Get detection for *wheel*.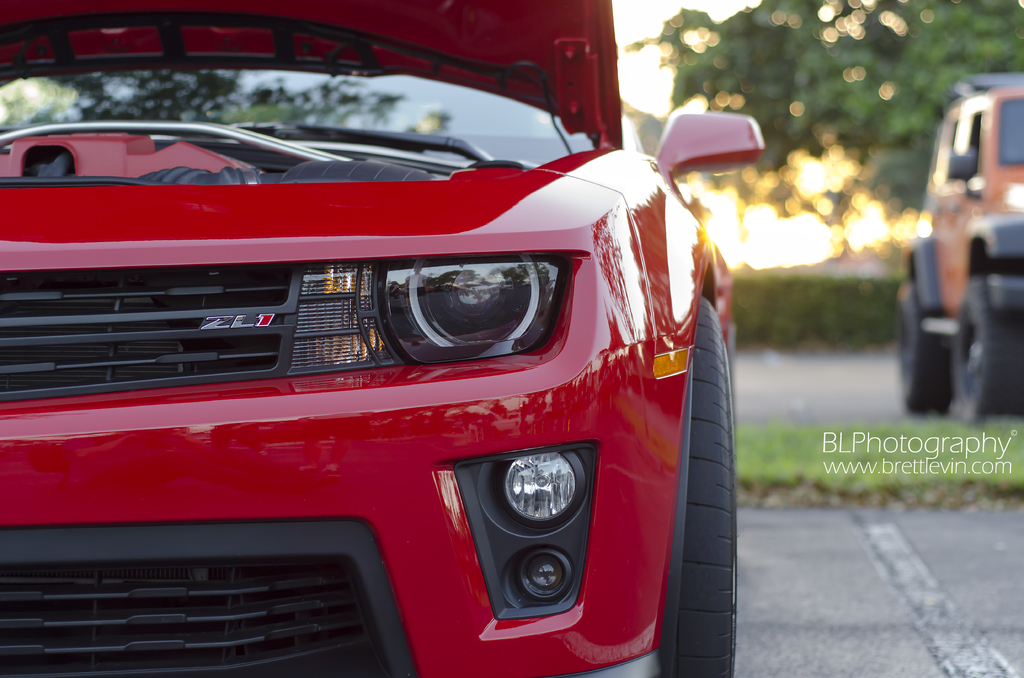
Detection: 895,278,953,416.
